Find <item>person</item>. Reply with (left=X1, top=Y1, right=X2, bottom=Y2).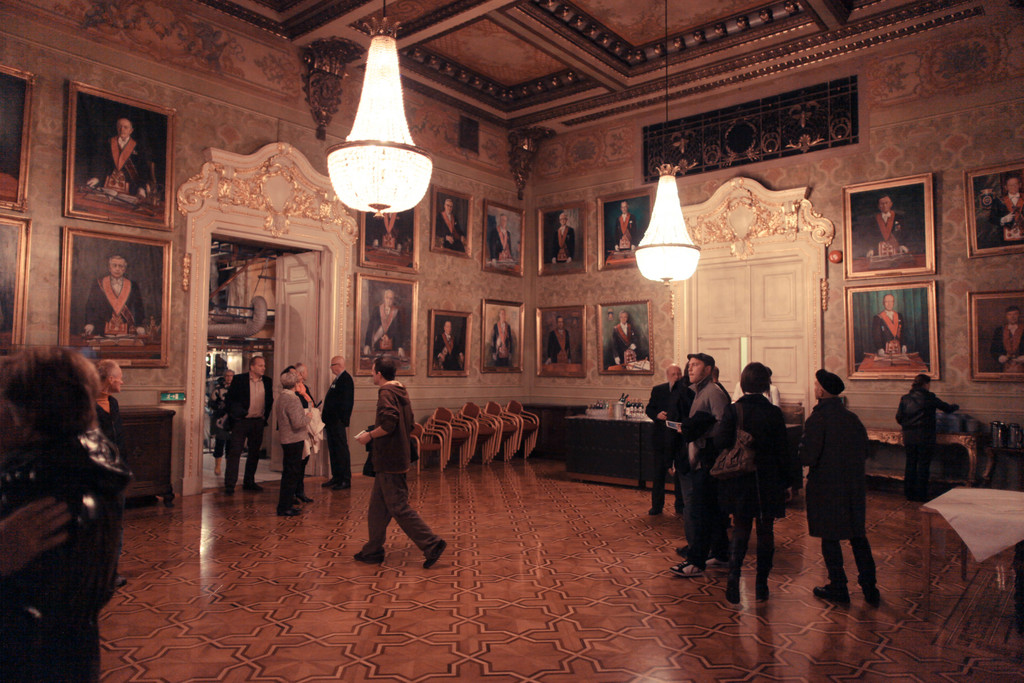
(left=703, top=360, right=804, bottom=597).
